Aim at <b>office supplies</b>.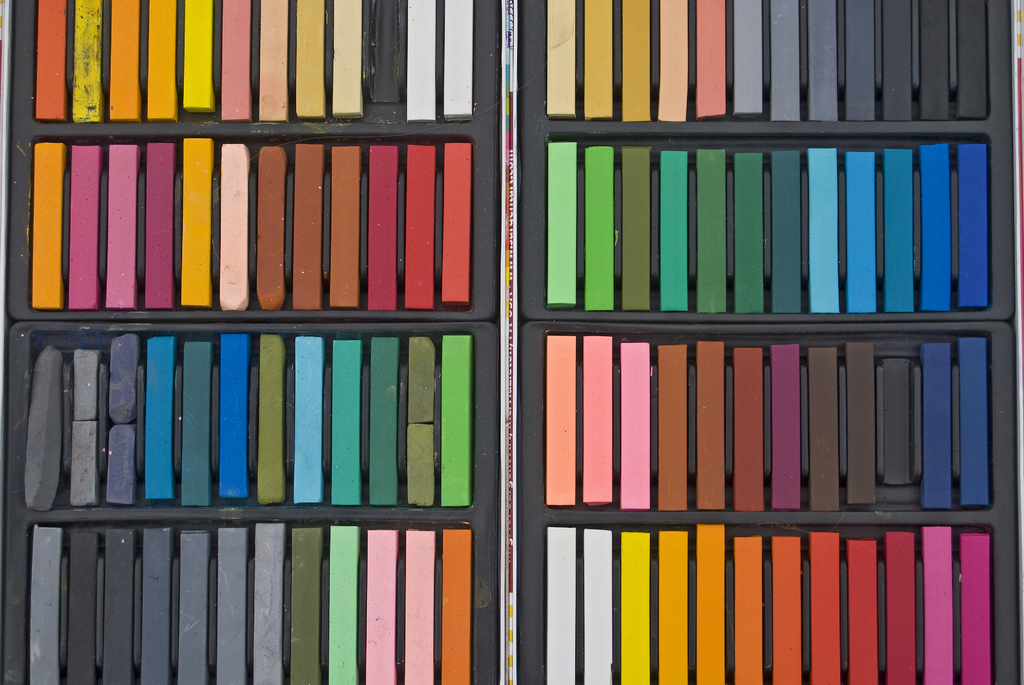
Aimed at 837 538 883 684.
